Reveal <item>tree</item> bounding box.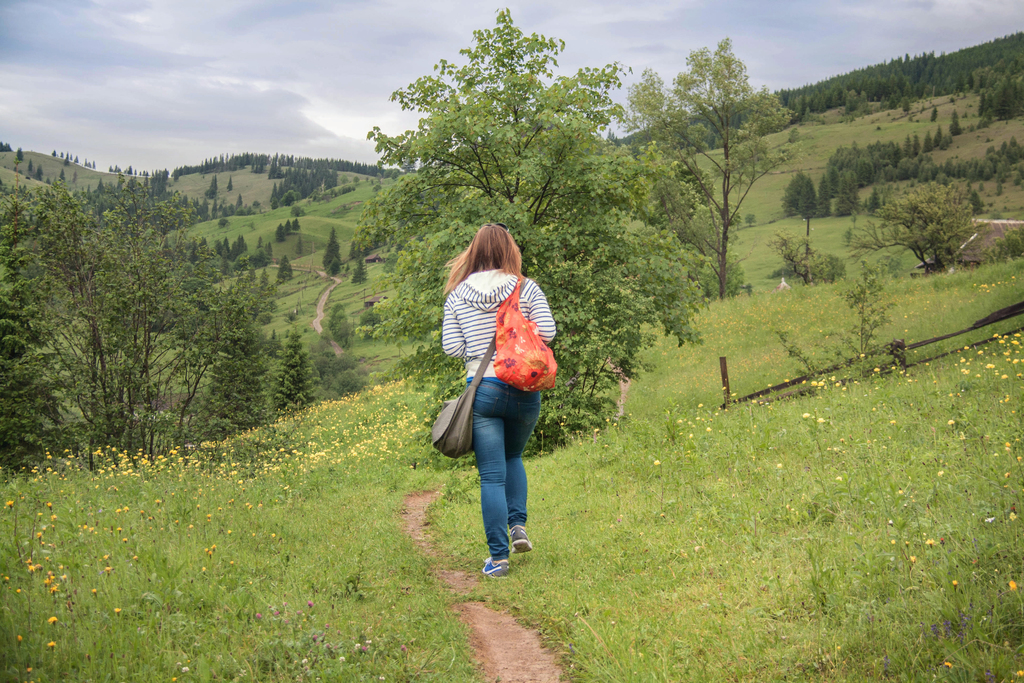
Revealed: left=16, top=151, right=24, bottom=162.
